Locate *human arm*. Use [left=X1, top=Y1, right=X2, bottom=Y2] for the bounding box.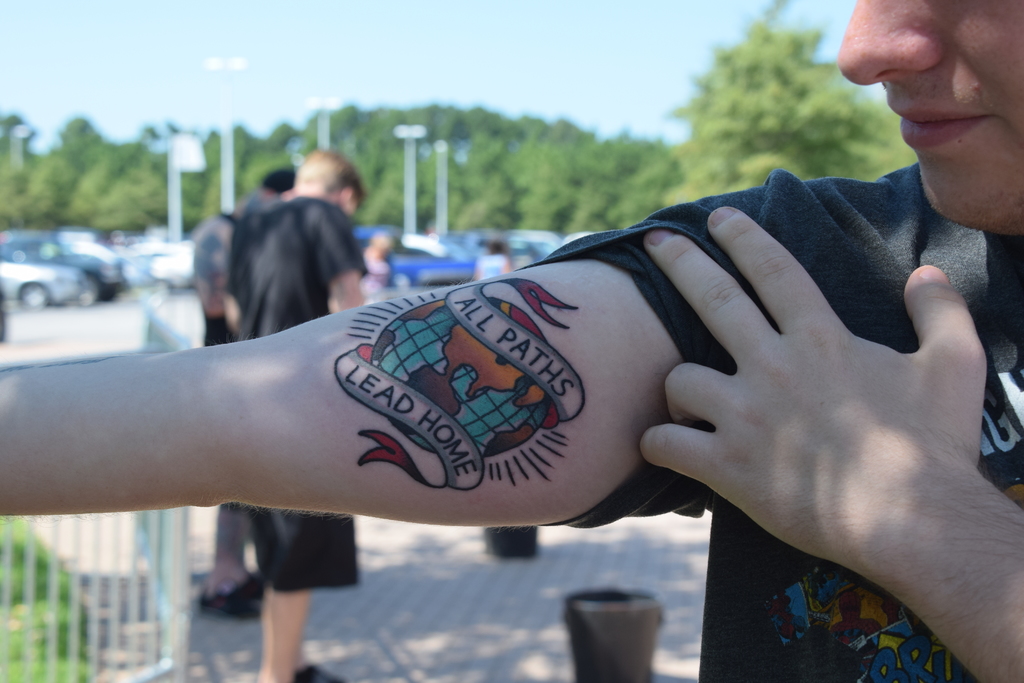
[left=189, top=215, right=234, bottom=322].
